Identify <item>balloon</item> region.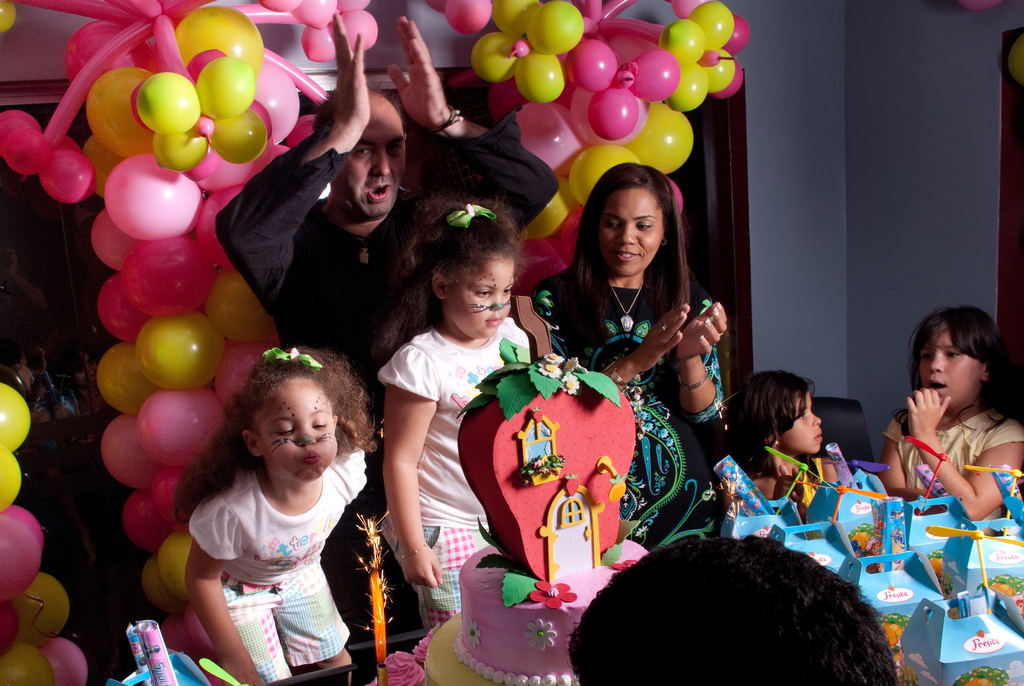
Region: (159,10,196,86).
